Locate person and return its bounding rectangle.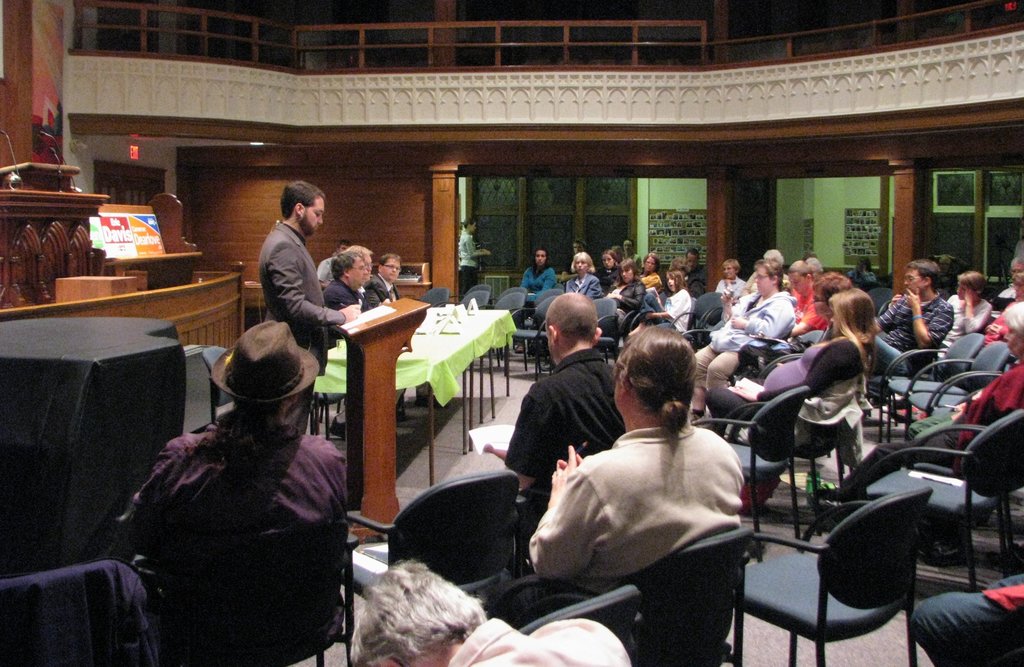
BBox(521, 248, 556, 298).
